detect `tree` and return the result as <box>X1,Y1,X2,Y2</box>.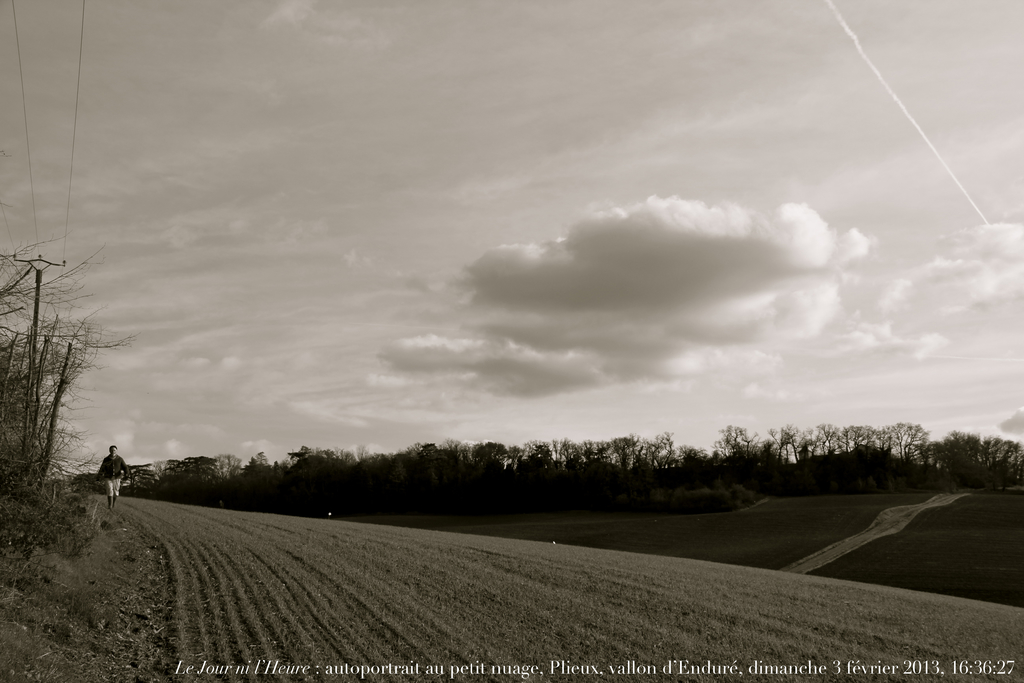
<box>250,446,274,477</box>.
